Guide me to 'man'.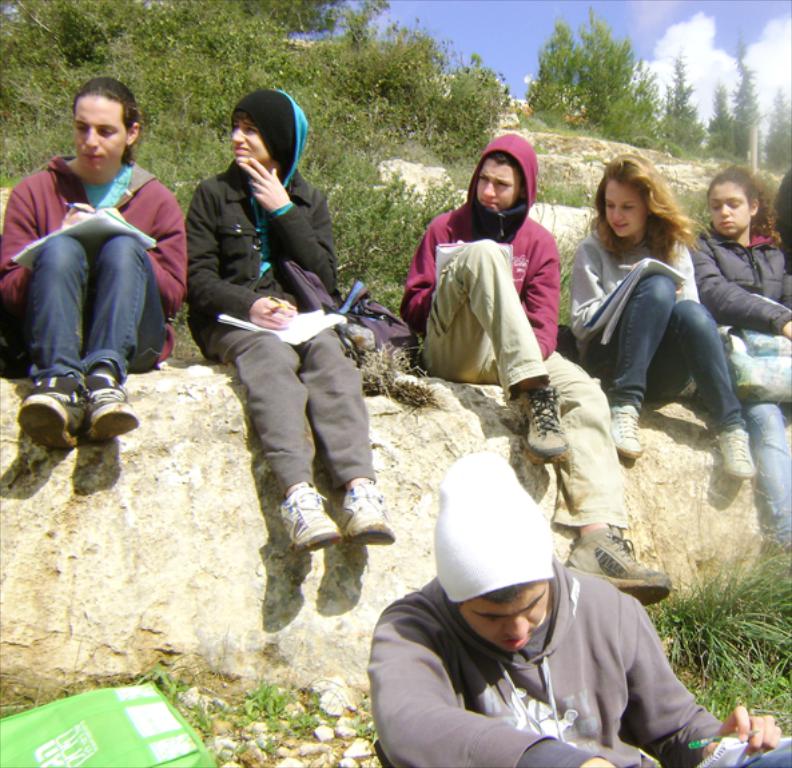
Guidance: bbox=[403, 131, 672, 600].
